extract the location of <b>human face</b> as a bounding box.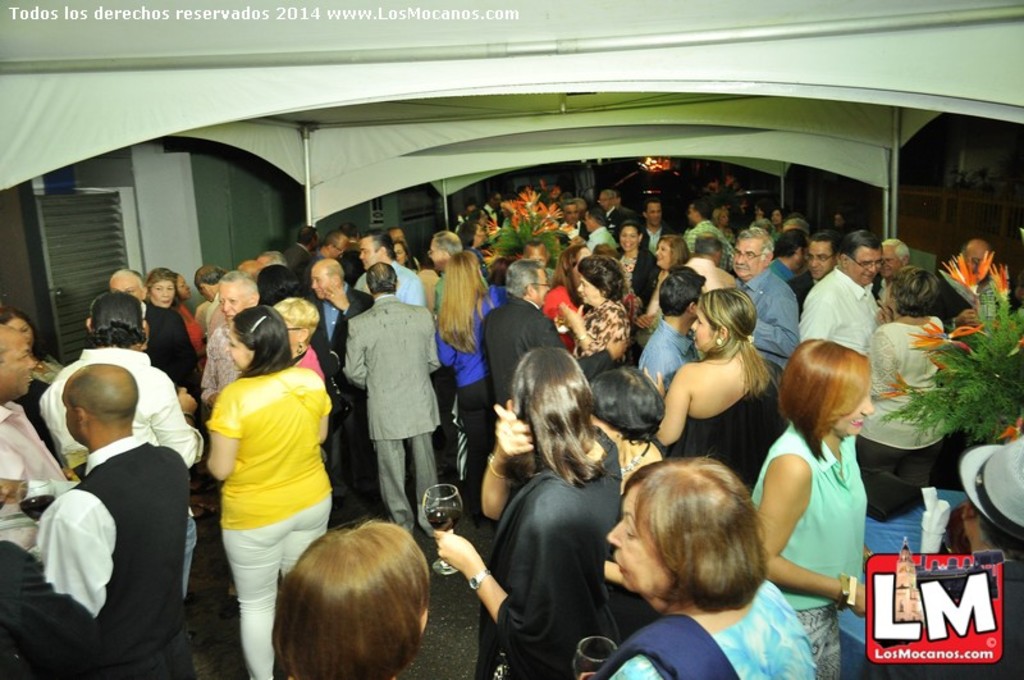
Rect(561, 223, 576, 236).
